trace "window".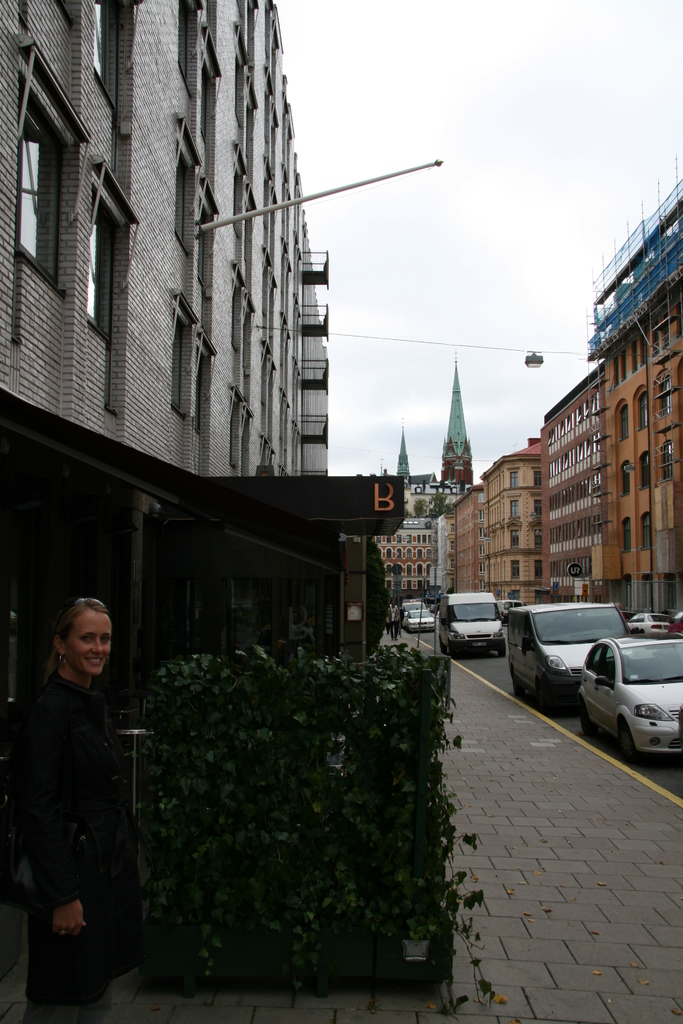
Traced to [left=476, top=541, right=483, bottom=555].
